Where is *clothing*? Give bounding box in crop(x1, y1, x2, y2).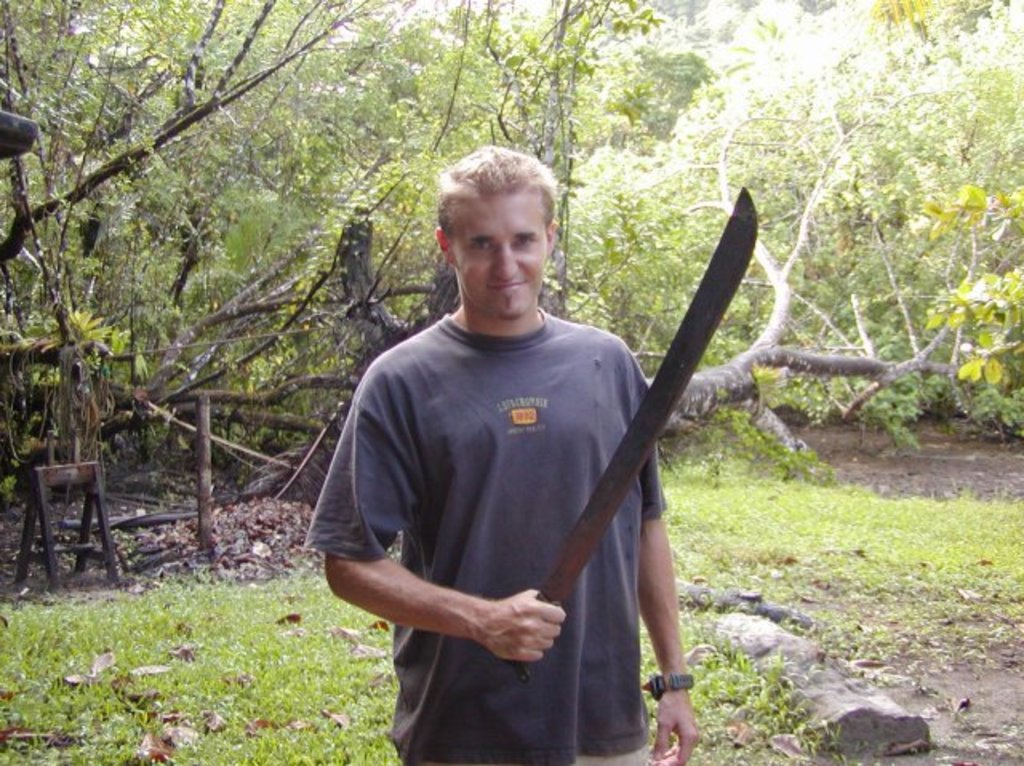
crop(306, 309, 667, 764).
